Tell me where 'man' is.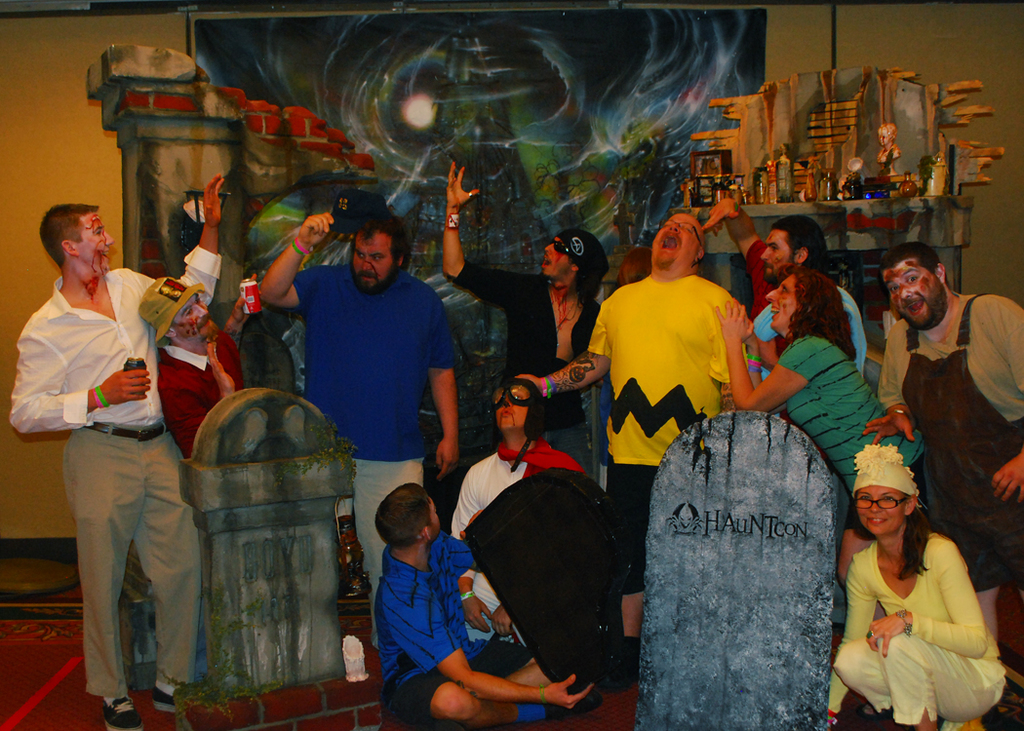
'man' is at detection(135, 275, 260, 455).
